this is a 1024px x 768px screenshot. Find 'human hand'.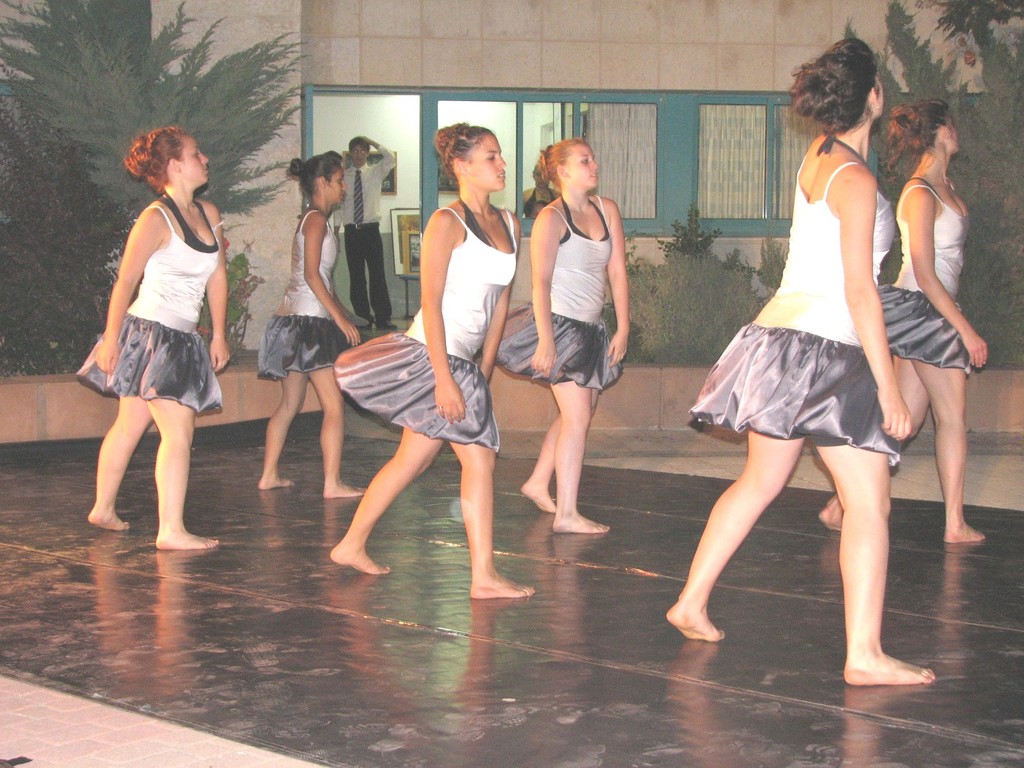
Bounding box: 527/338/559/378.
